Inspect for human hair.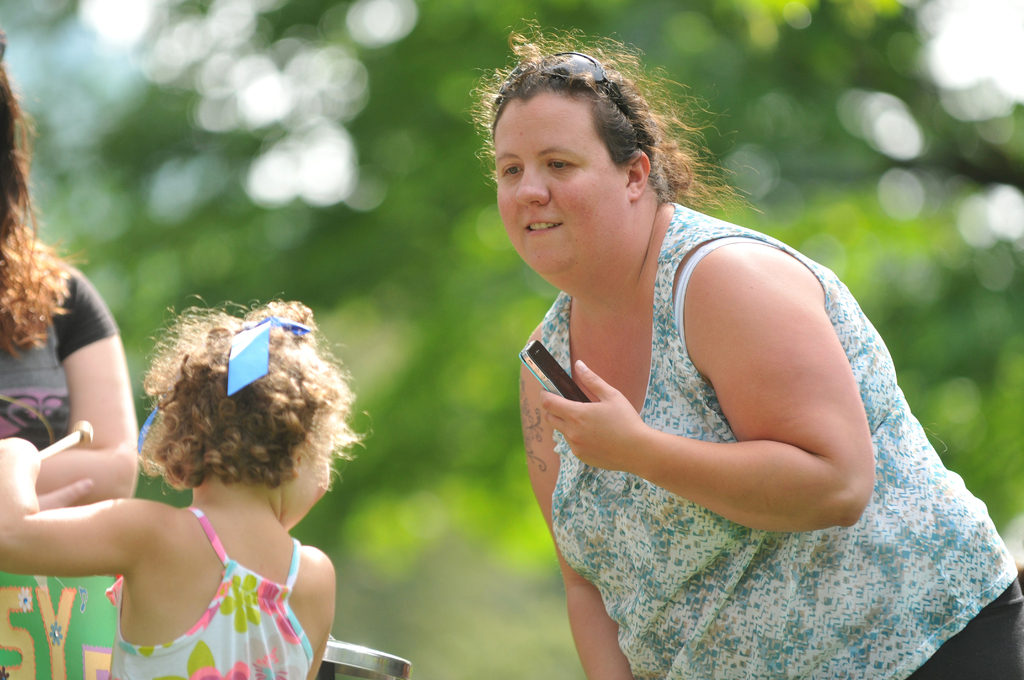
Inspection: {"x1": 0, "y1": 48, "x2": 86, "y2": 366}.
